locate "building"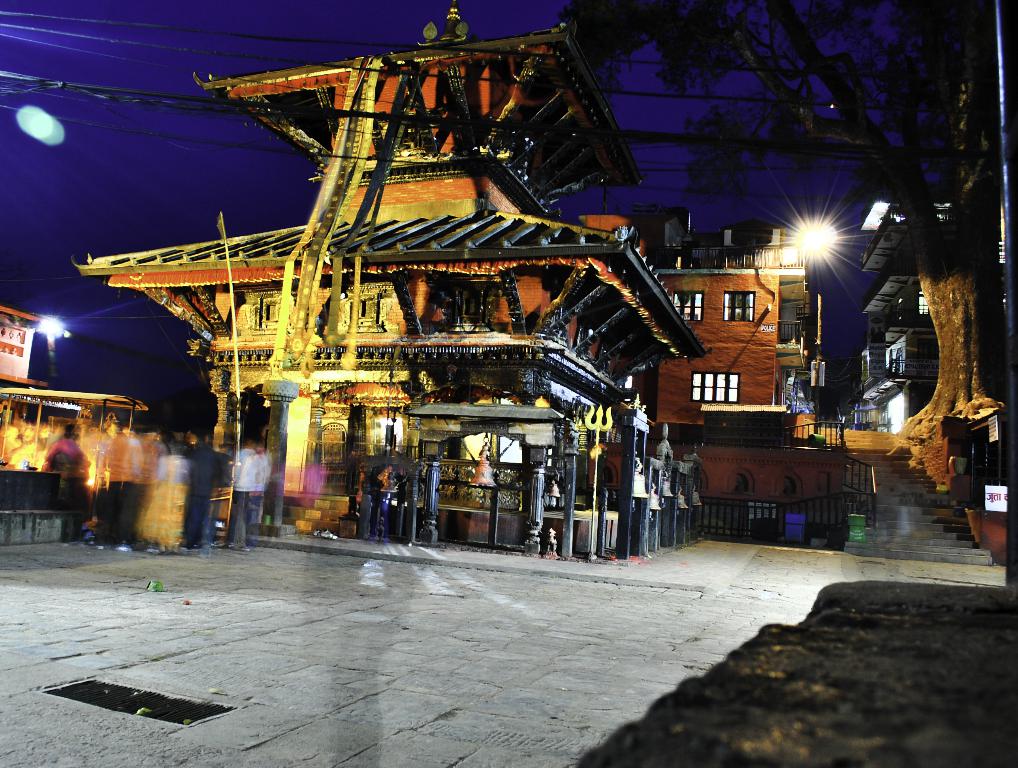
[left=857, top=192, right=1005, bottom=434]
